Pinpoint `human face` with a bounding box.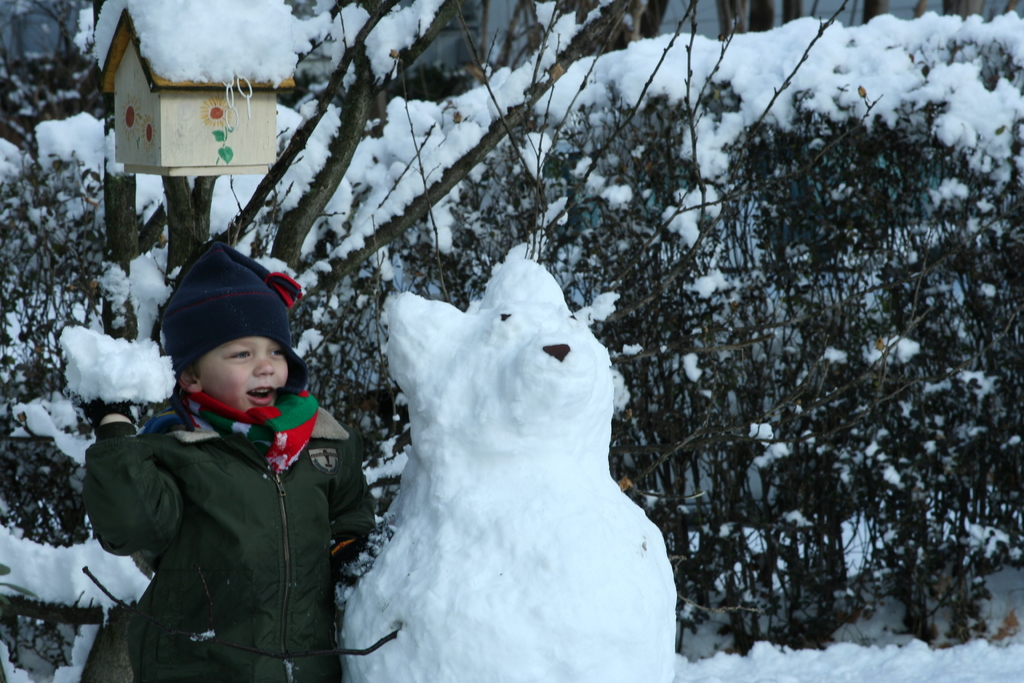
bbox(198, 341, 294, 411).
